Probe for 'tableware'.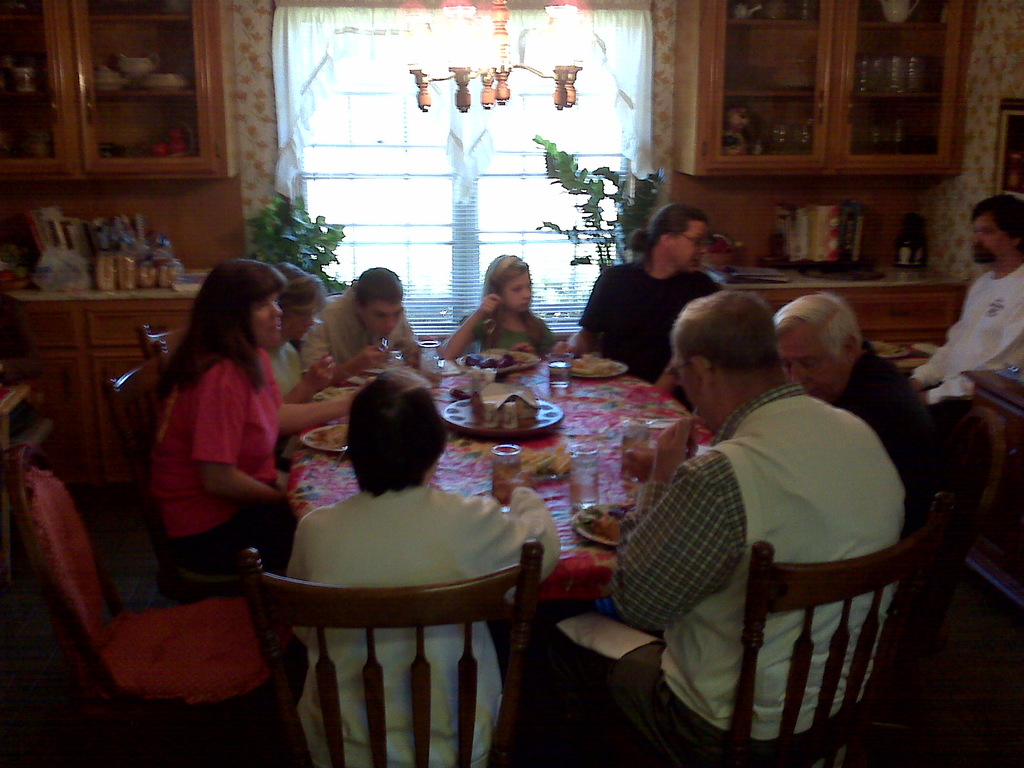
Probe result: <region>297, 422, 349, 454</region>.
